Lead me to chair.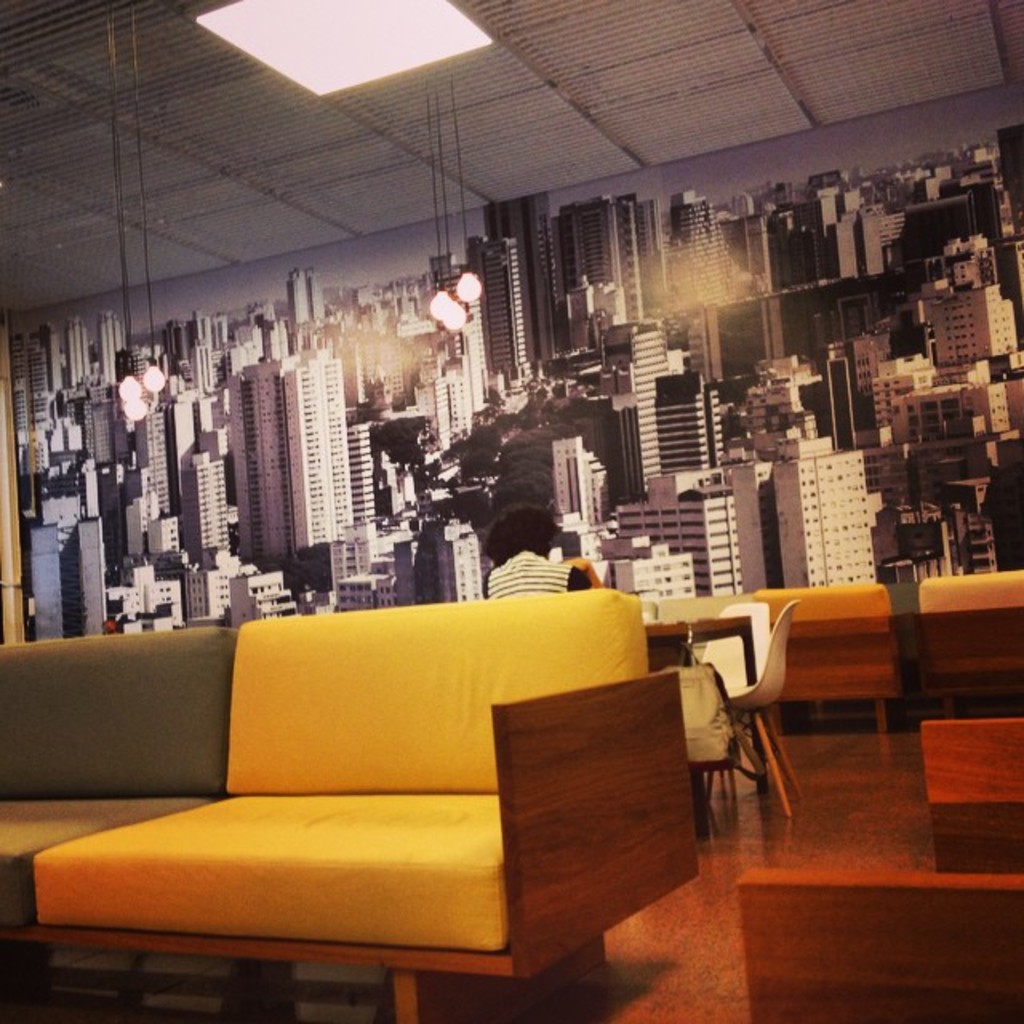
Lead to x1=712 y1=597 x2=798 y2=822.
